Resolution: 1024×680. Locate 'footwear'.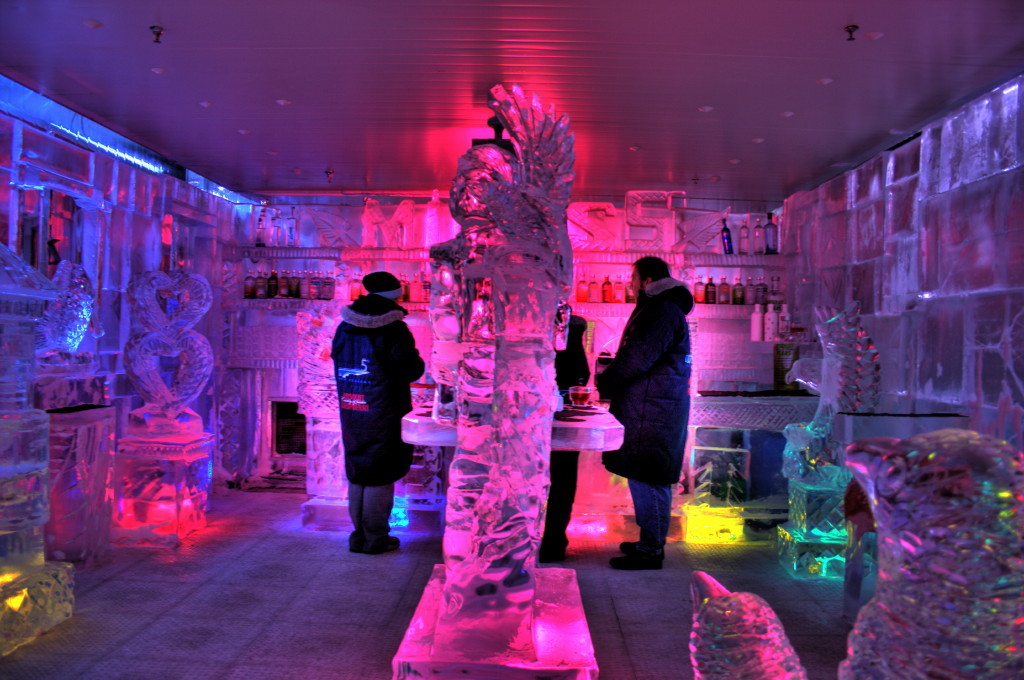
<bbox>344, 534, 362, 553</bbox>.
